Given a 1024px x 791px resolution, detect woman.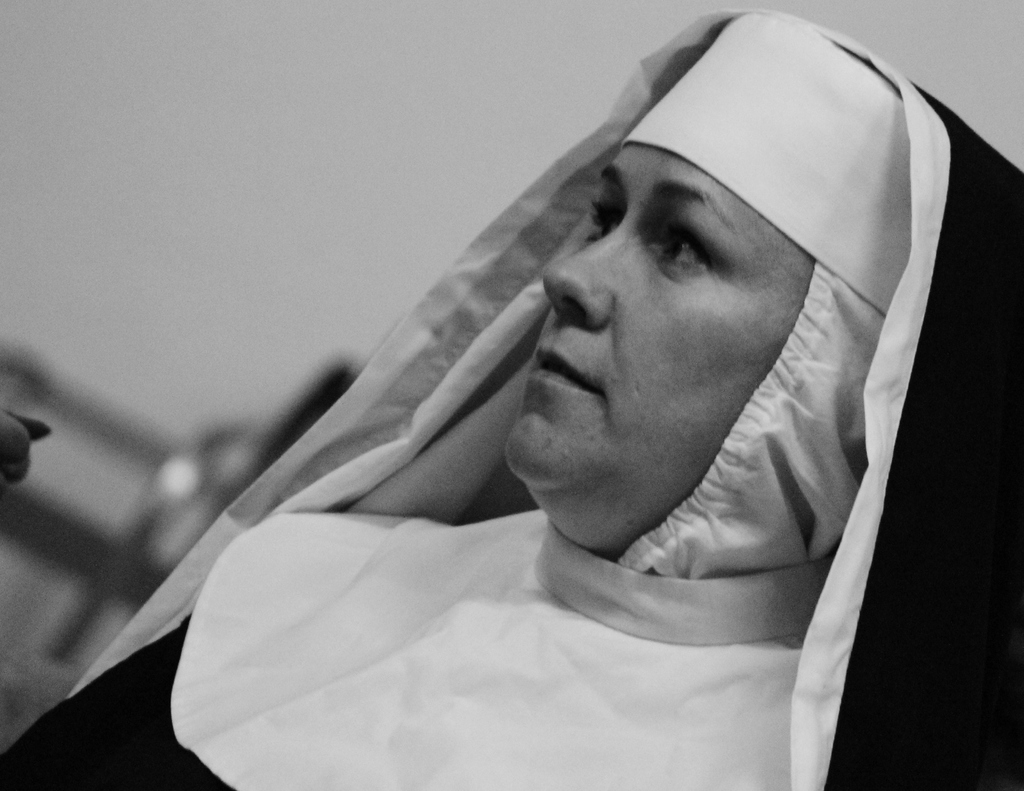
(41,0,1000,769).
